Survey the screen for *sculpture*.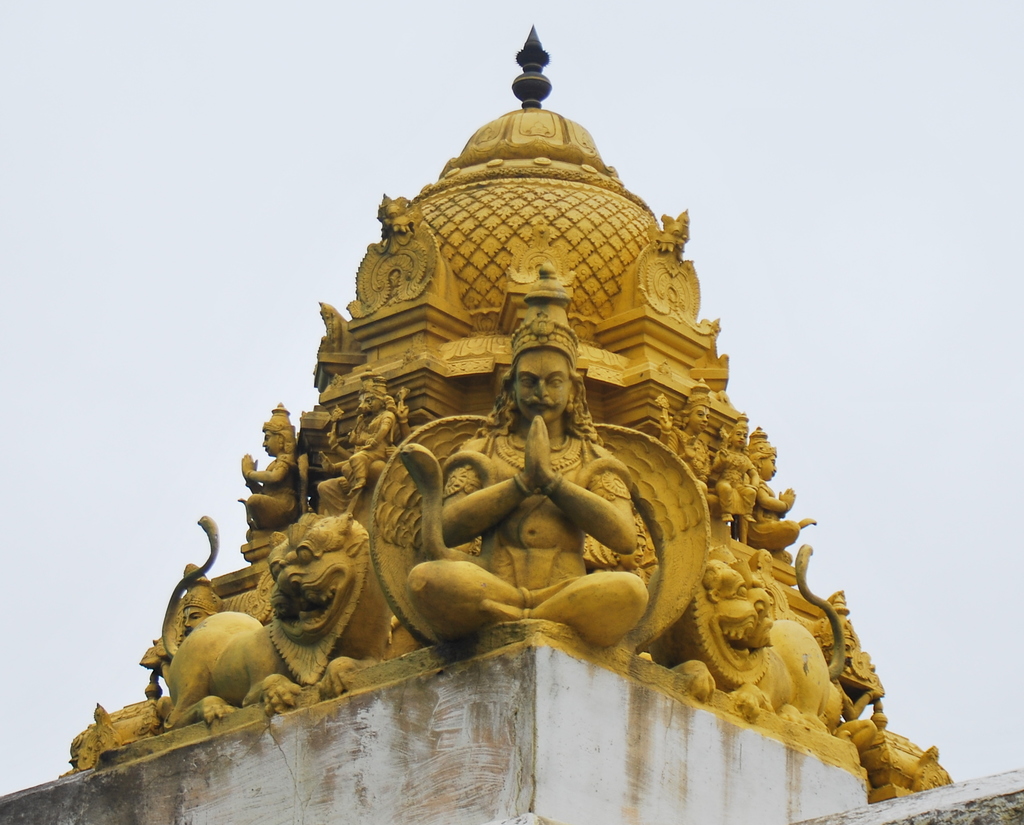
Survey found: bbox(179, 557, 242, 628).
